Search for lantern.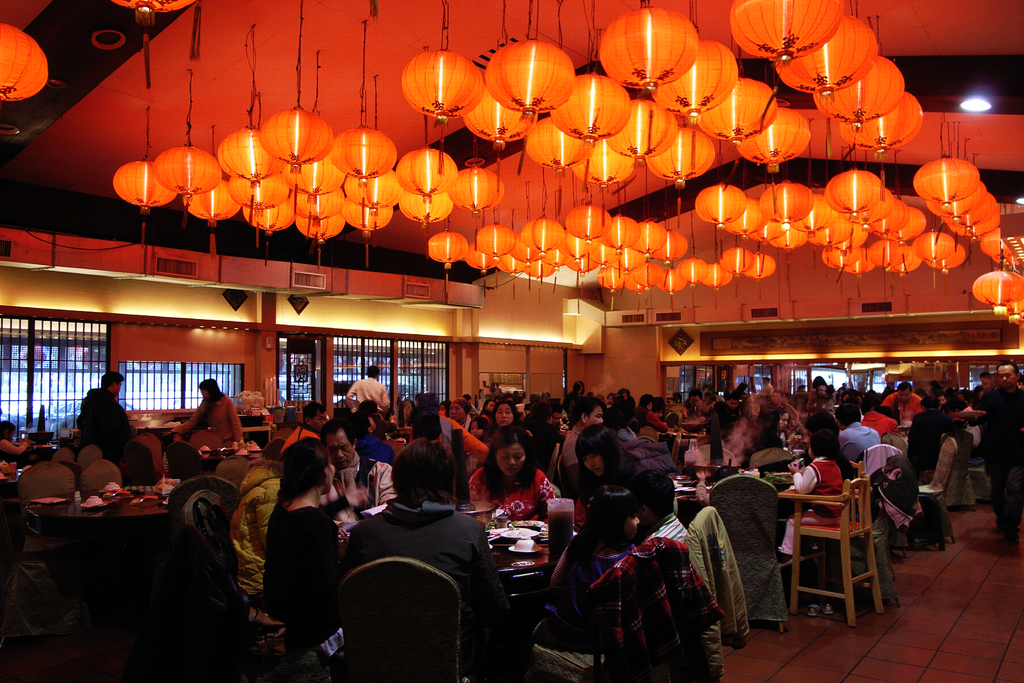
Found at (0,25,48,99).
